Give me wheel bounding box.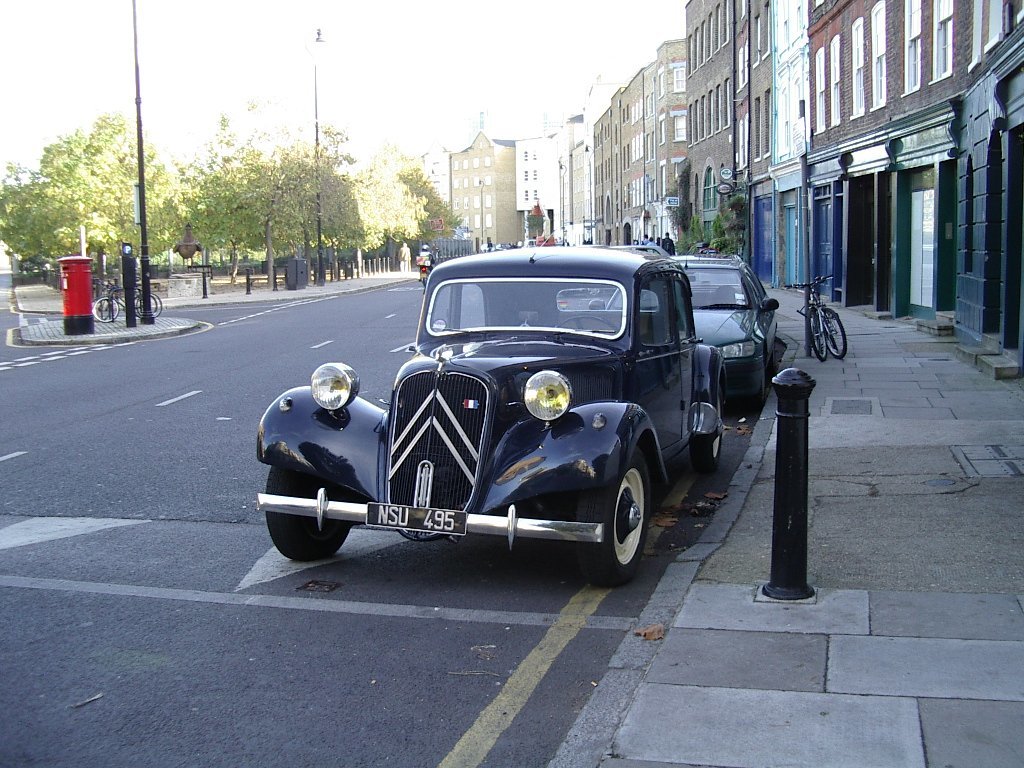
bbox=(267, 461, 354, 560).
